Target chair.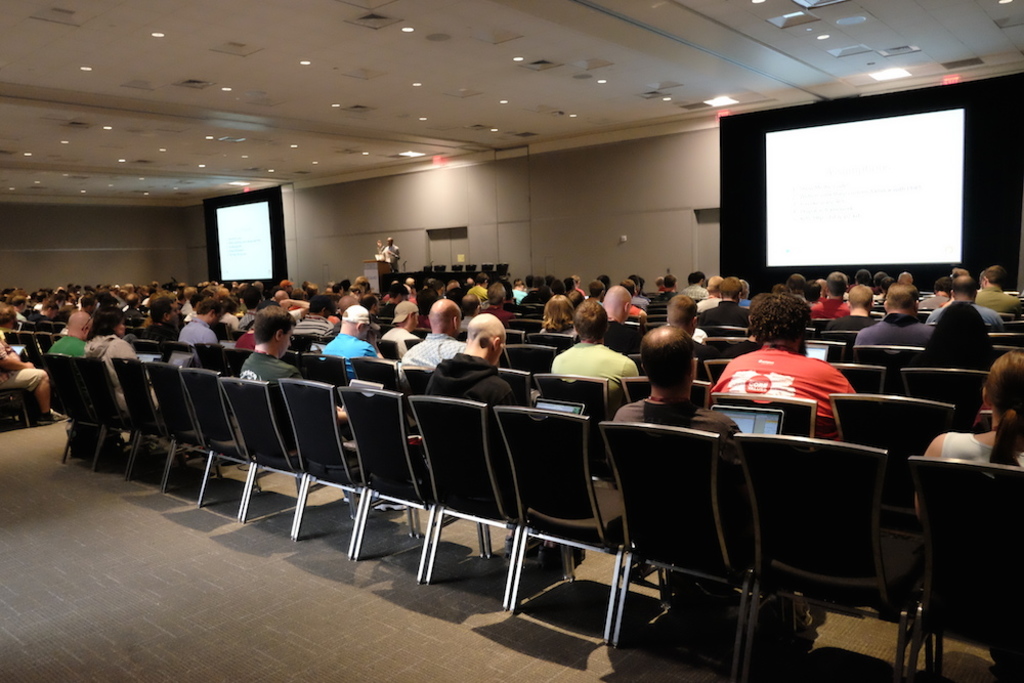
Target region: {"x1": 613, "y1": 375, "x2": 718, "y2": 416}.
